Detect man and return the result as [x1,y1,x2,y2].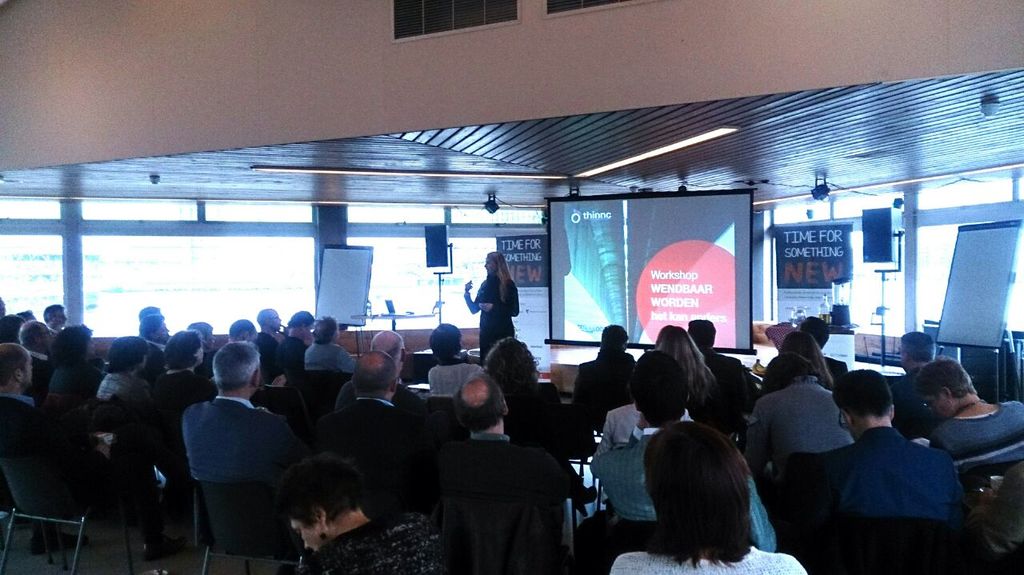
[794,362,961,528].
